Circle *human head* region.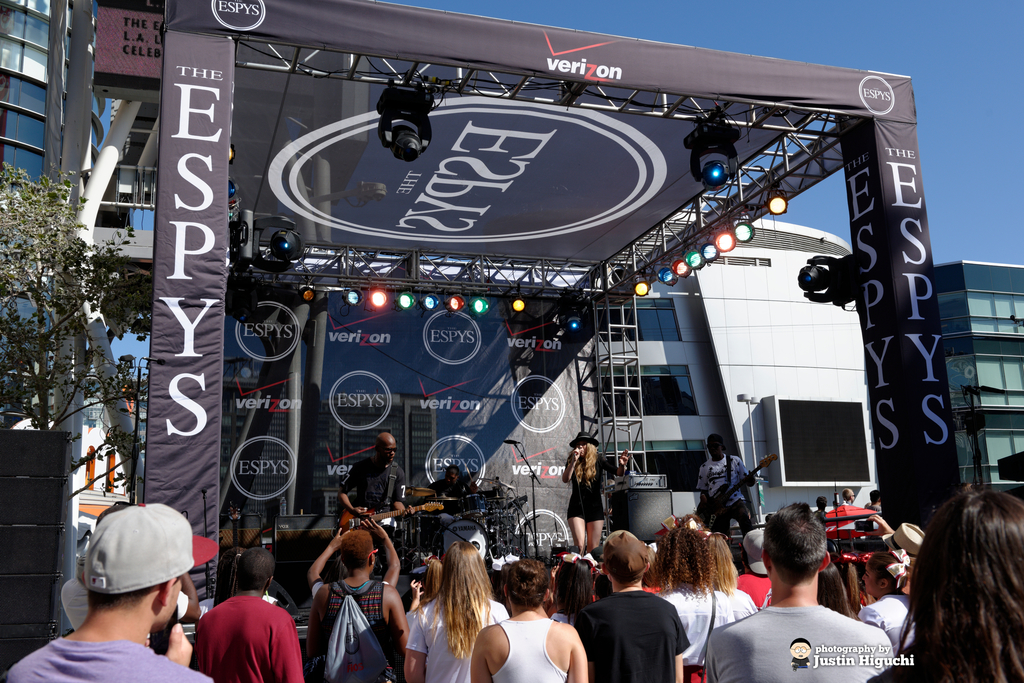
Region: [x1=740, y1=526, x2=765, y2=571].
